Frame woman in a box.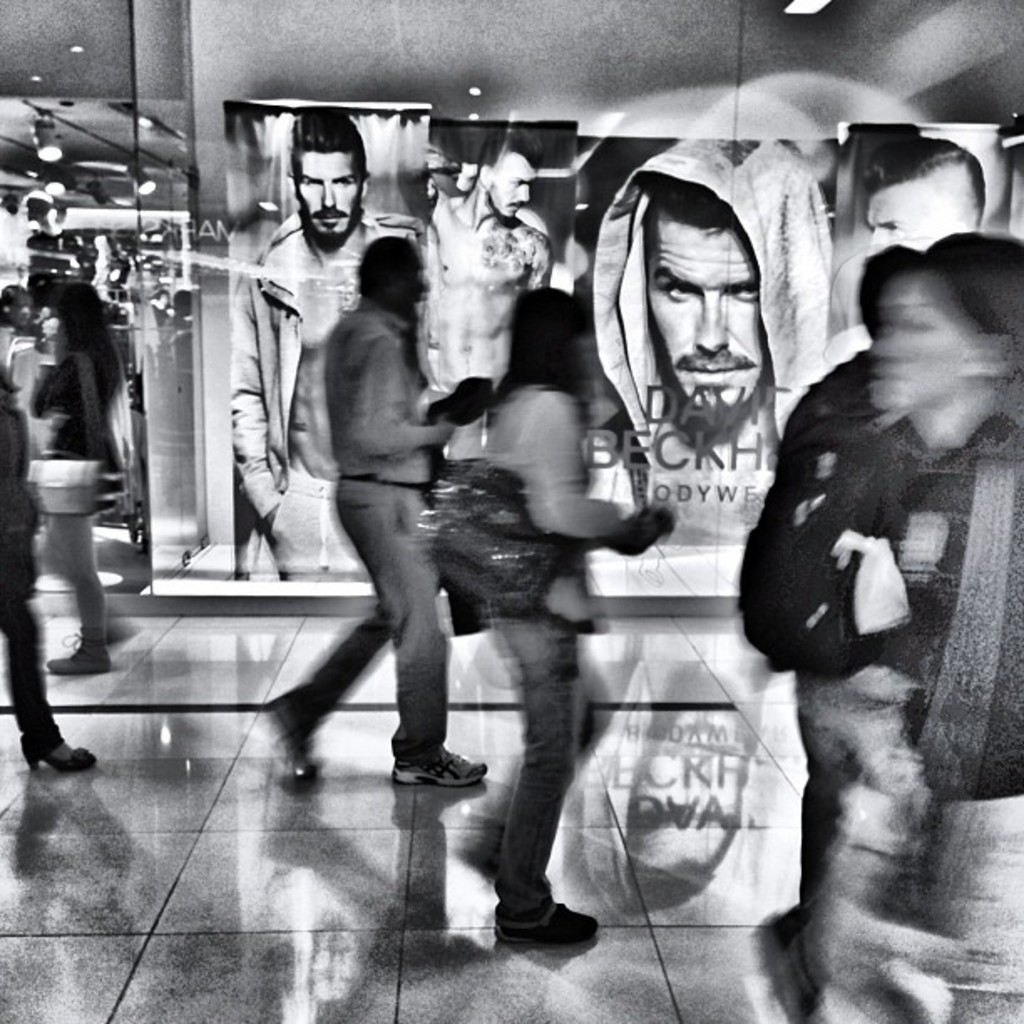
<box>465,286,666,952</box>.
